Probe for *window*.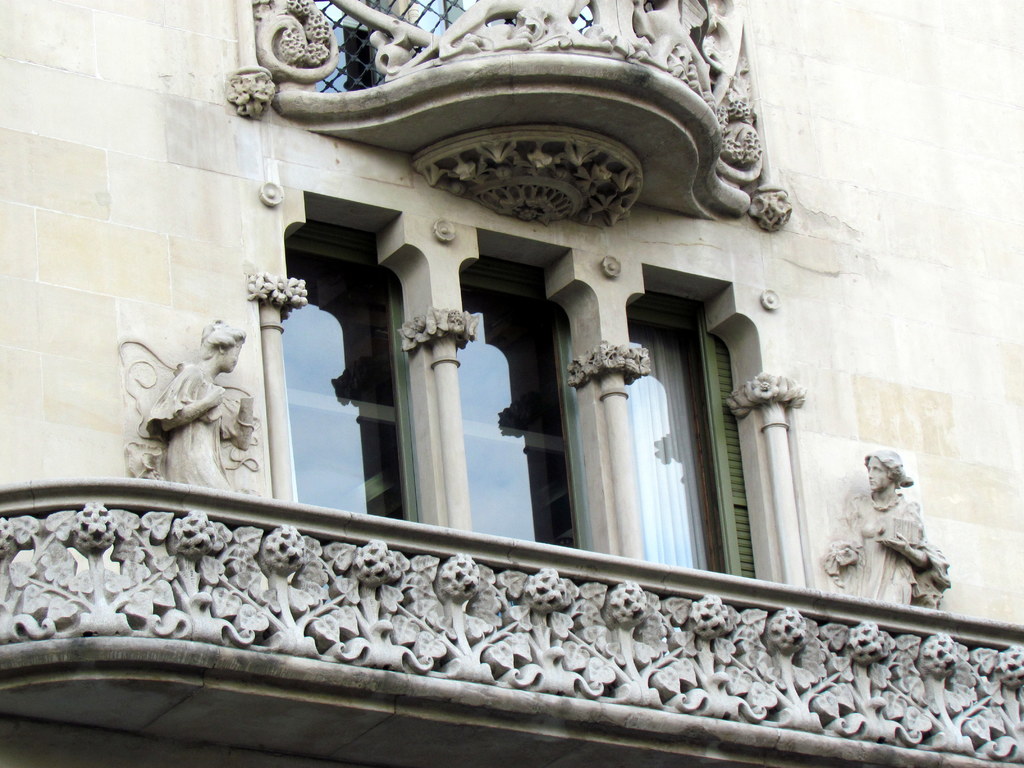
Probe result: (x1=282, y1=189, x2=419, y2=522).
